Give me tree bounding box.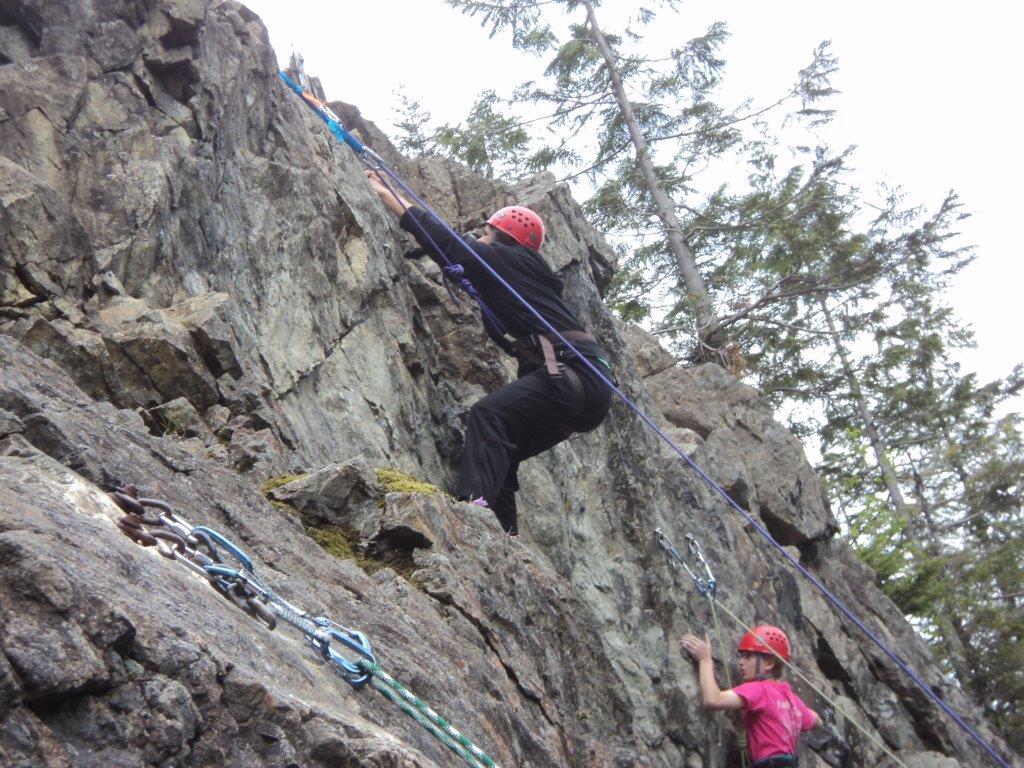
box(391, 77, 435, 158).
